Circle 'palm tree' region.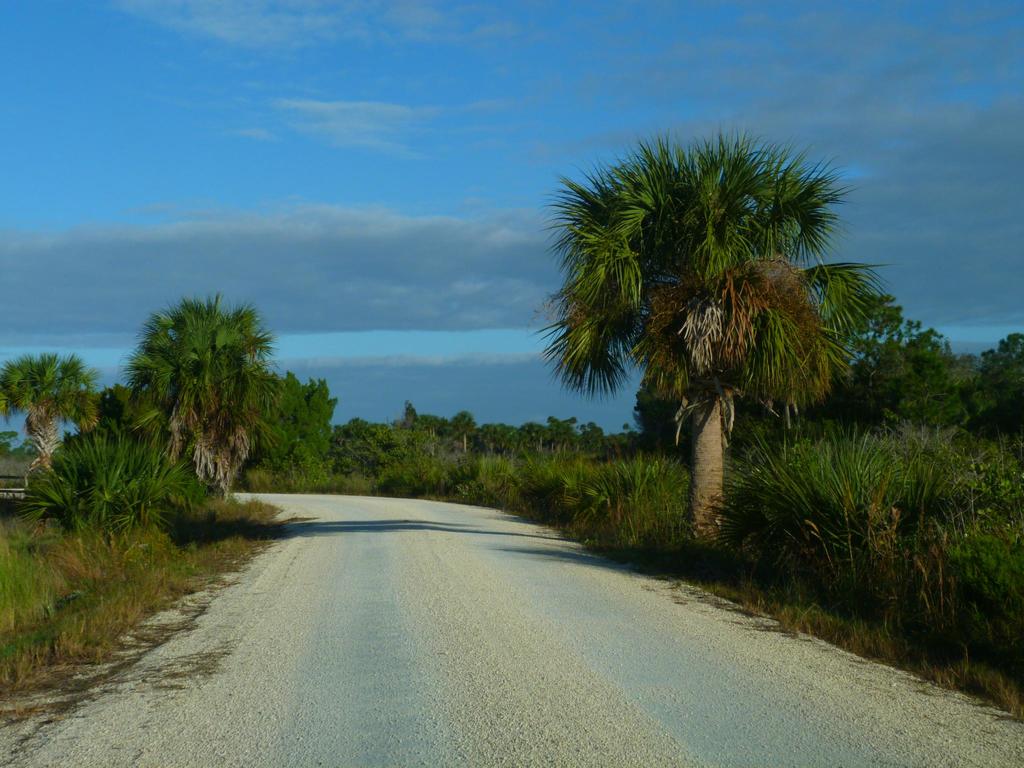
Region: l=558, t=155, r=884, b=568.
